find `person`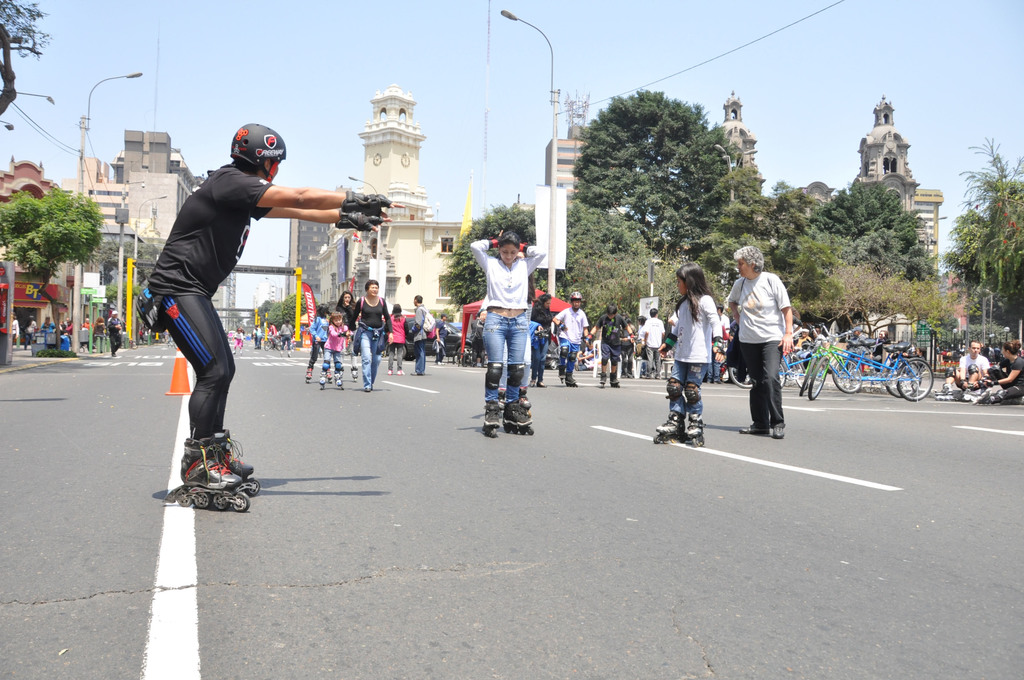
region(737, 239, 808, 448)
